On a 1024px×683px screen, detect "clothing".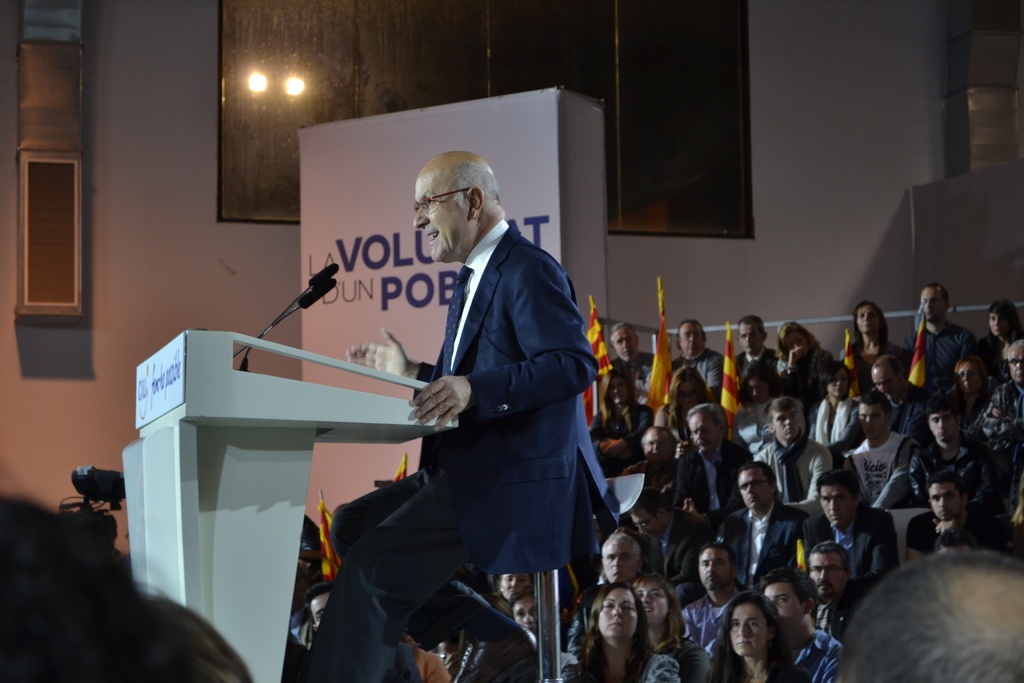
<box>814,501,879,577</box>.
